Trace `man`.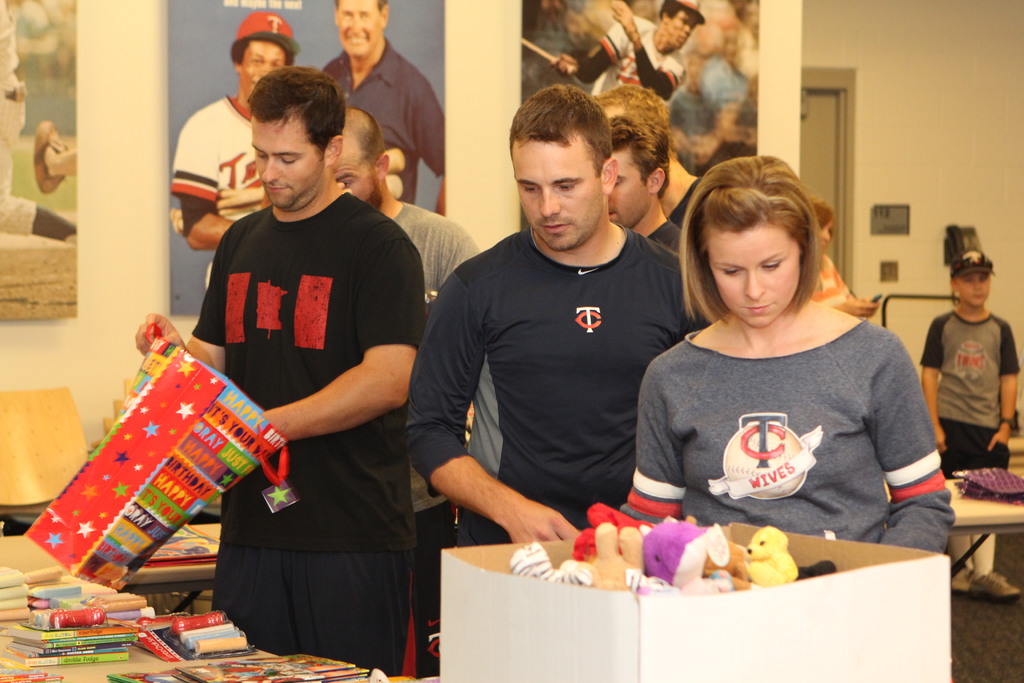
Traced to x1=408, y1=77, x2=706, y2=564.
